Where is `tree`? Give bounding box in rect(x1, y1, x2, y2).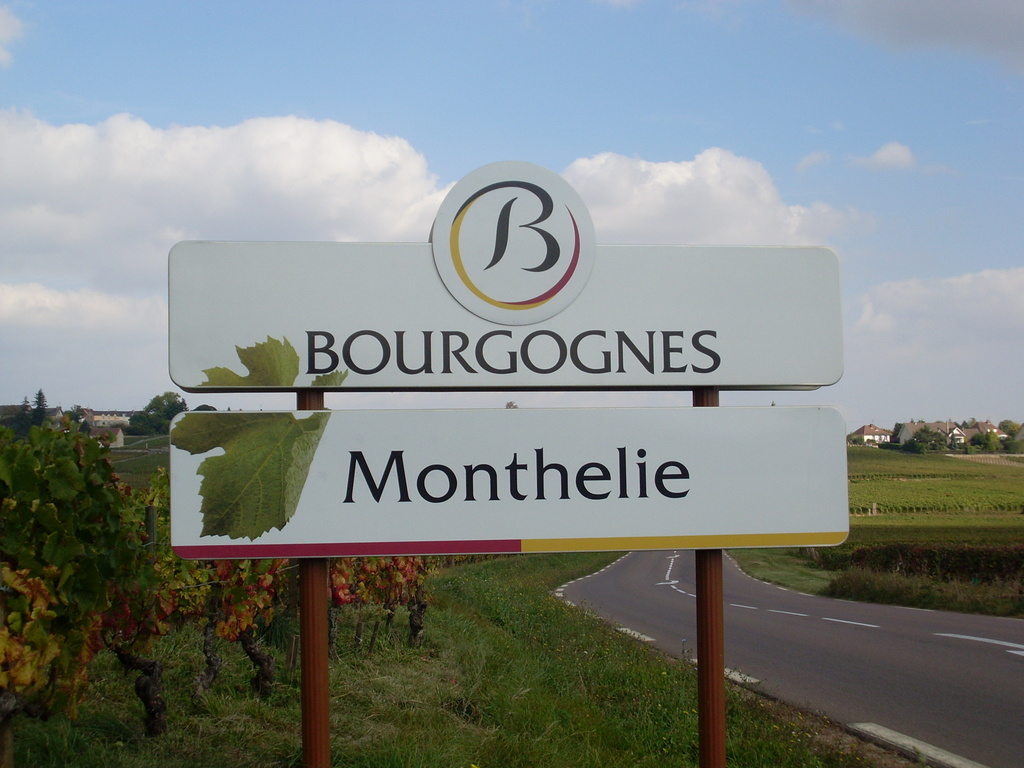
rect(1006, 437, 1023, 450).
